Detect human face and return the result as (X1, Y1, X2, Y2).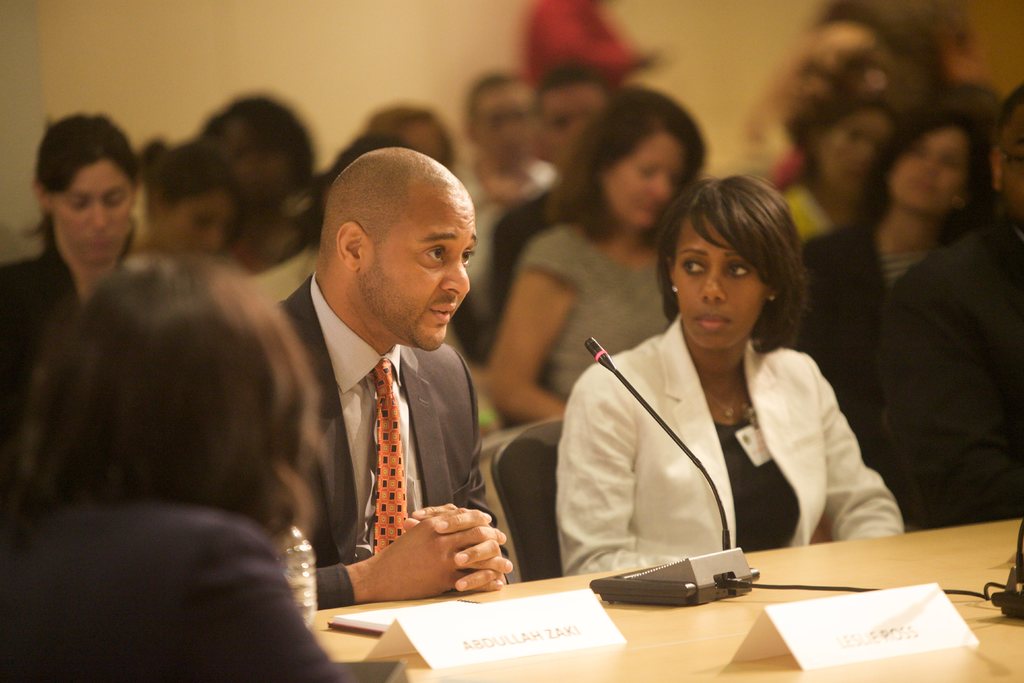
(477, 83, 535, 162).
